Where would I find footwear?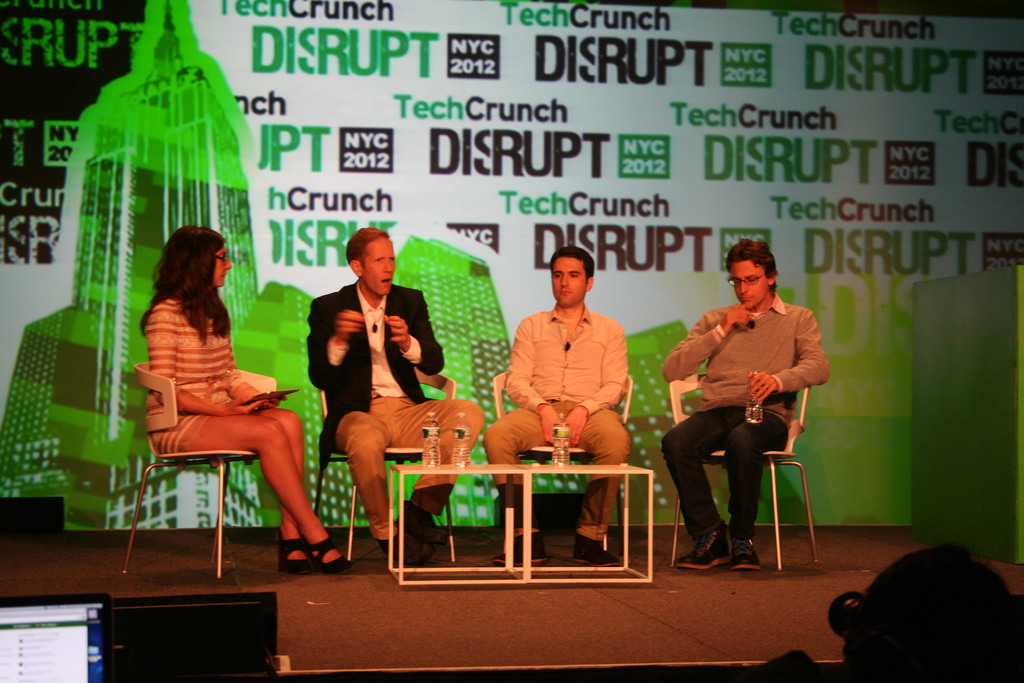
At {"x1": 372, "y1": 531, "x2": 427, "y2": 570}.
